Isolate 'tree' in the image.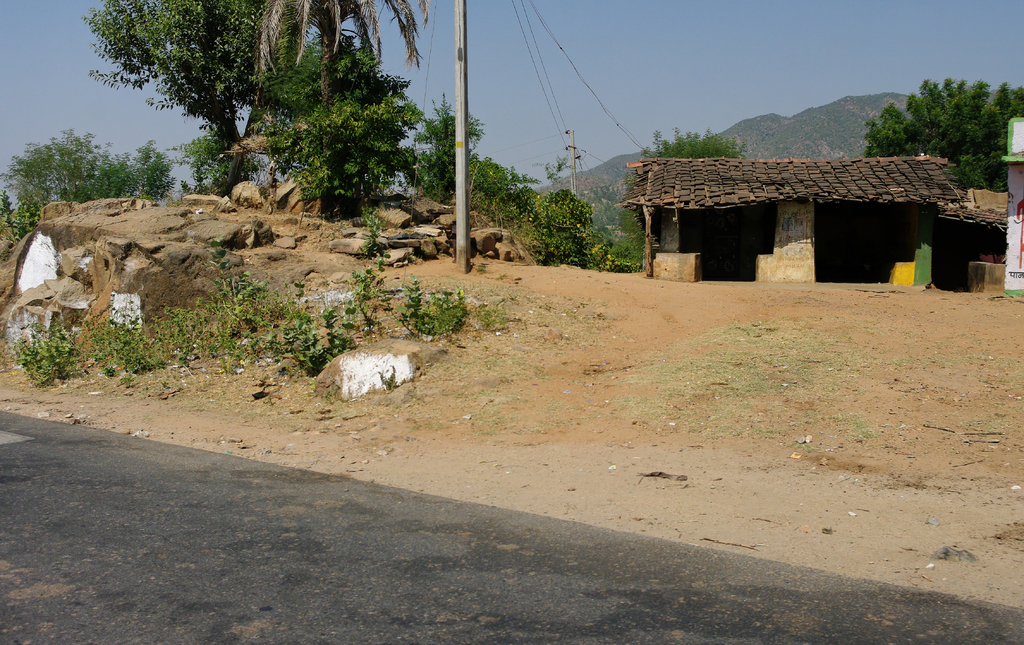
Isolated region: locate(870, 69, 1012, 165).
